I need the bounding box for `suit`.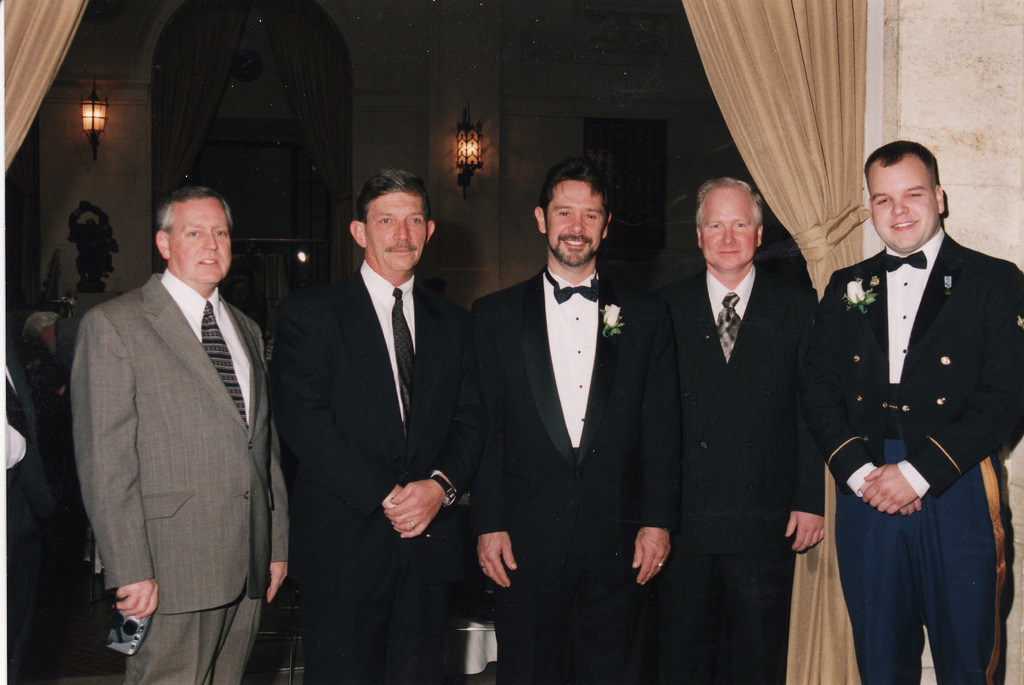
Here it is: detection(810, 222, 1023, 499).
